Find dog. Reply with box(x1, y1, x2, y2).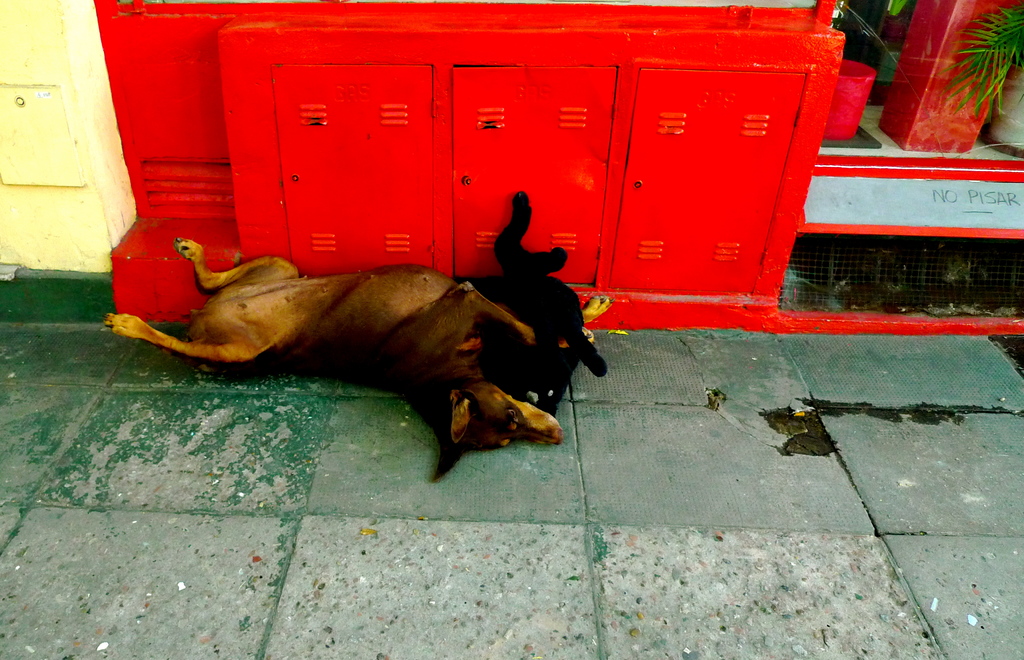
box(452, 191, 607, 419).
